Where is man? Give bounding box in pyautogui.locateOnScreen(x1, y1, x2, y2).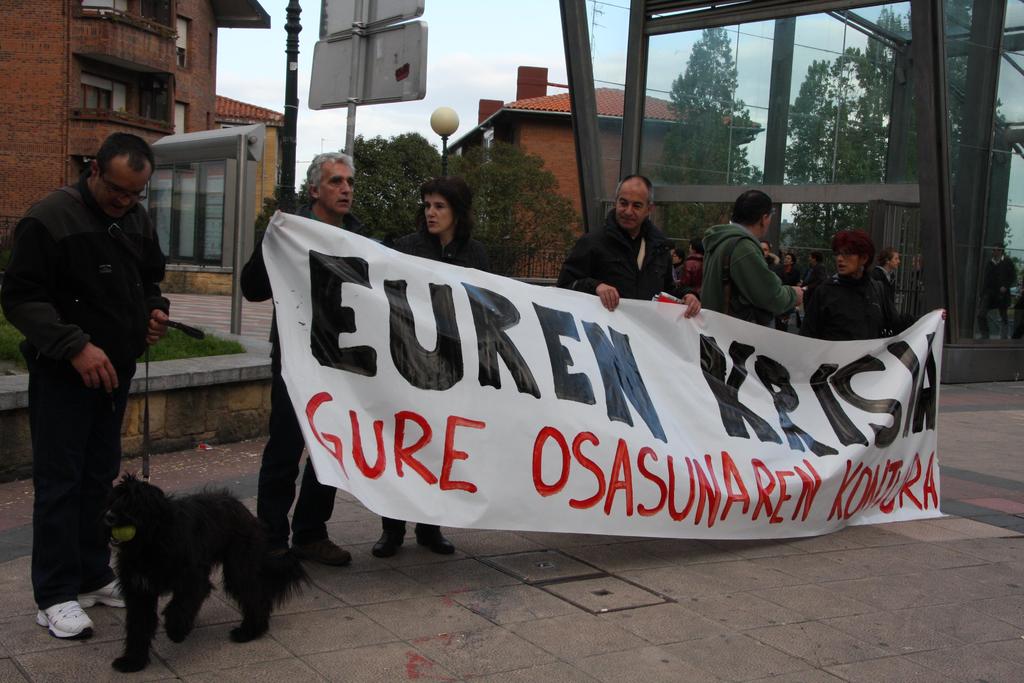
pyautogui.locateOnScreen(694, 188, 814, 327).
